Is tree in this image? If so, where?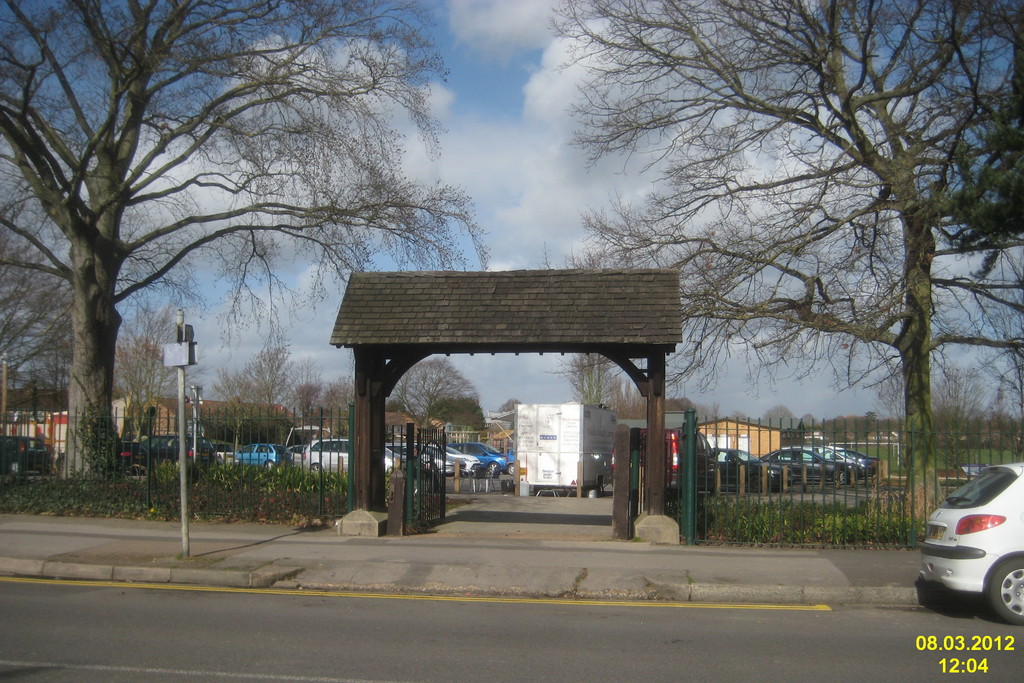
Yes, at <region>424, 399, 488, 427</region>.
